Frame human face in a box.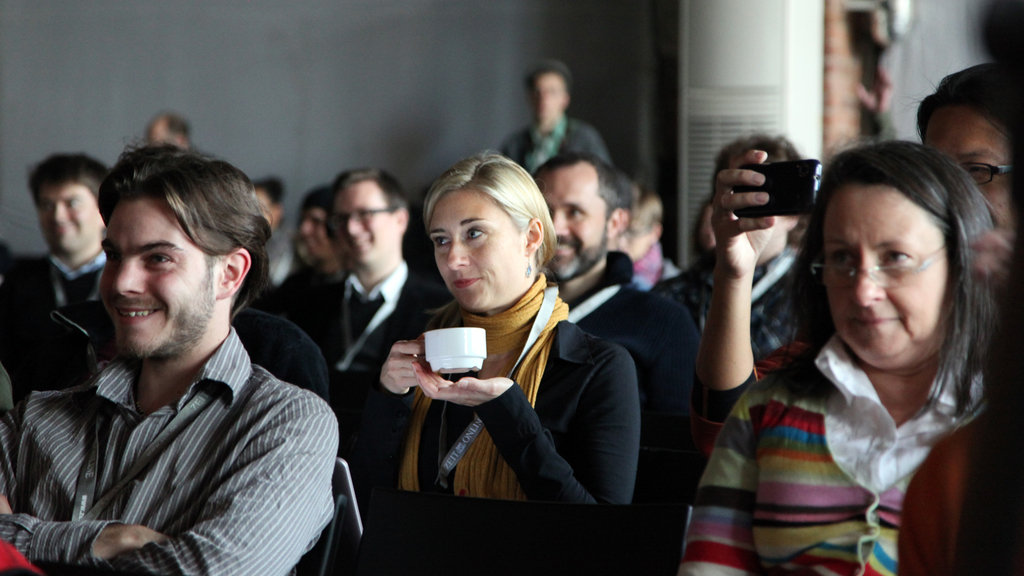
Rect(432, 186, 522, 318).
